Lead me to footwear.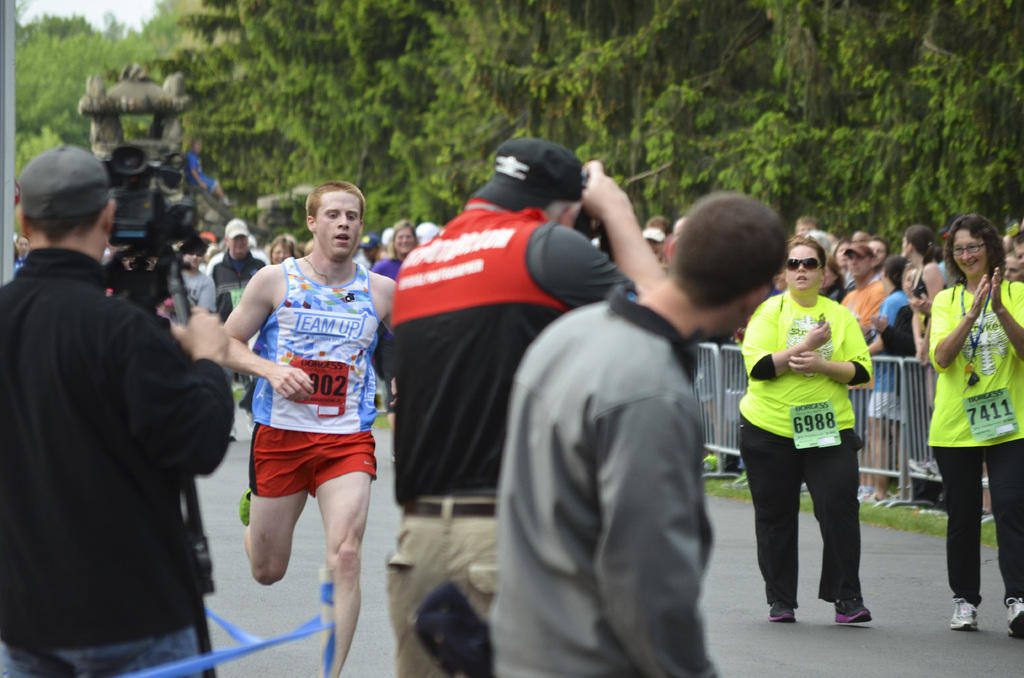
Lead to <region>833, 593, 872, 625</region>.
